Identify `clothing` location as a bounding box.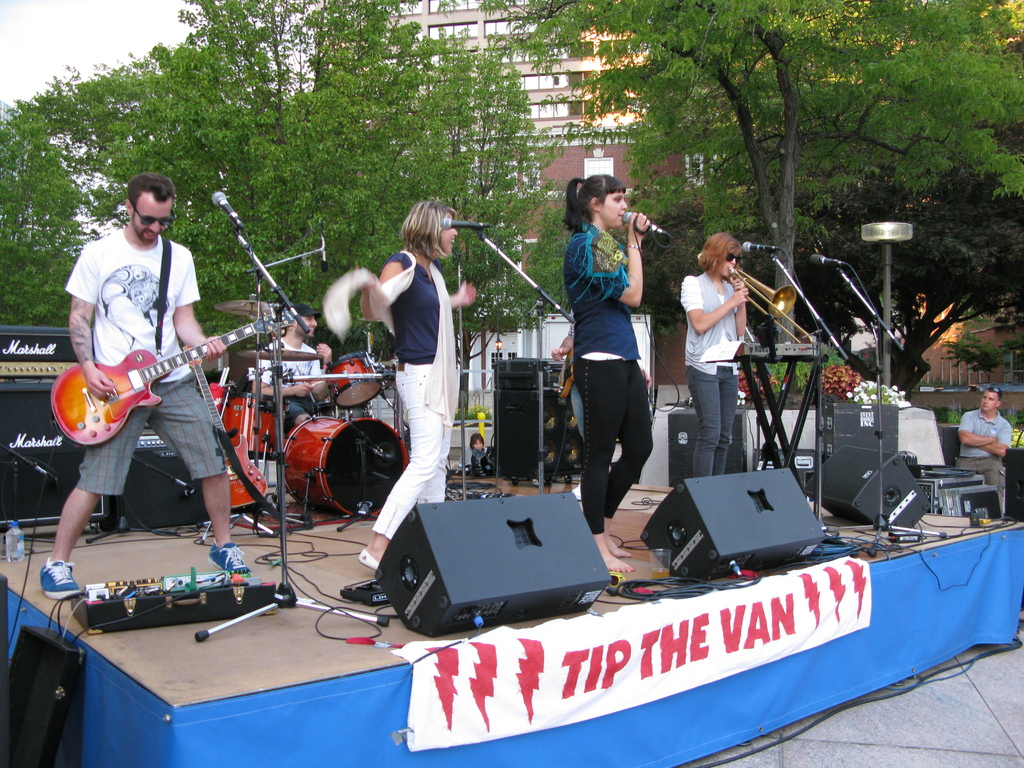
(246, 334, 324, 427).
